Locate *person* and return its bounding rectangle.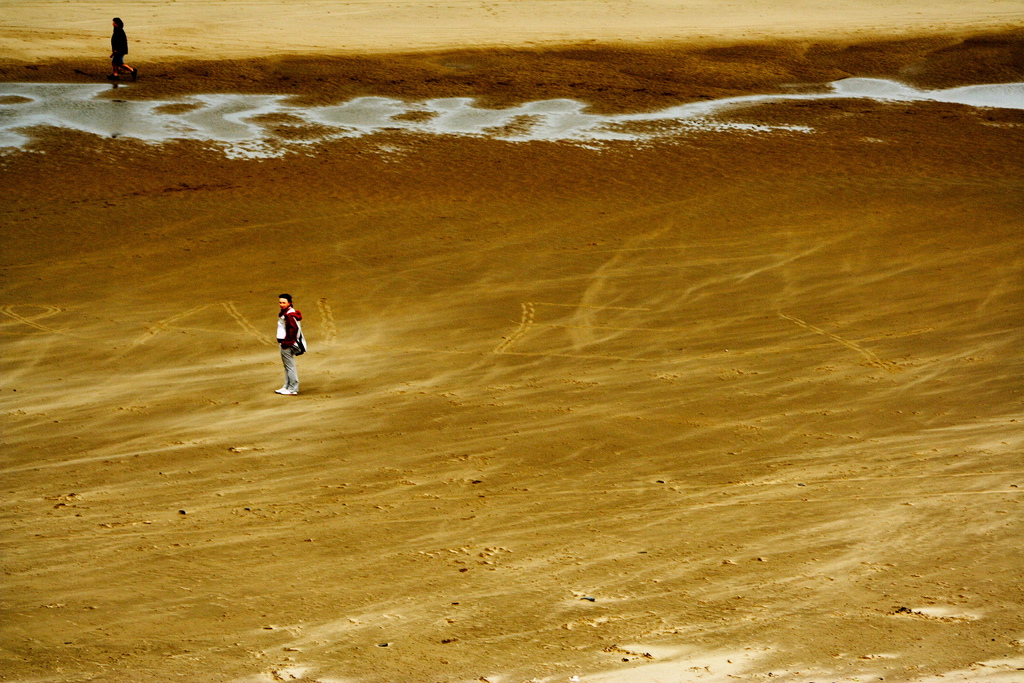
rect(112, 19, 137, 97).
